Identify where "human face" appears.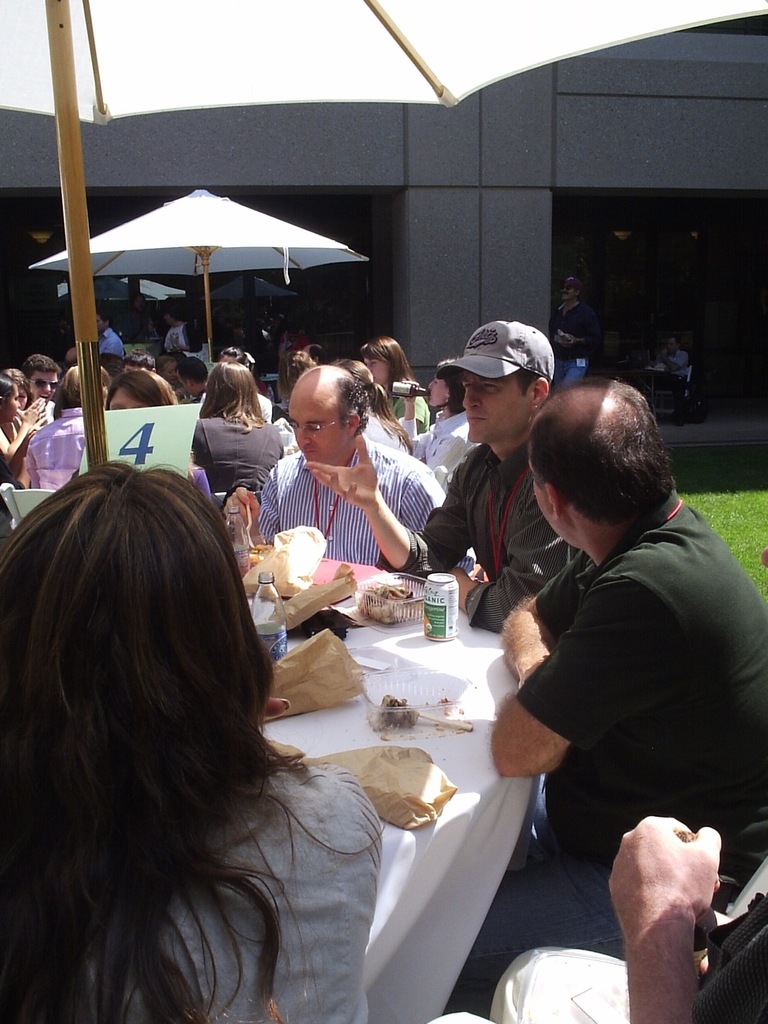
Appears at 427 377 446 405.
